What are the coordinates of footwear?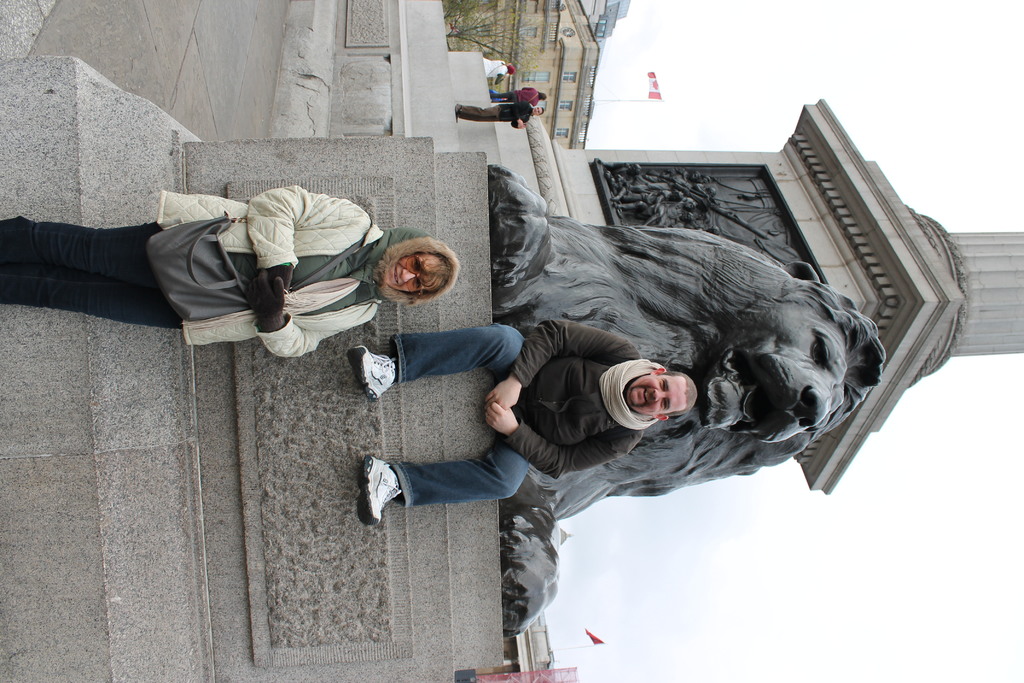
box=[454, 103, 462, 114].
